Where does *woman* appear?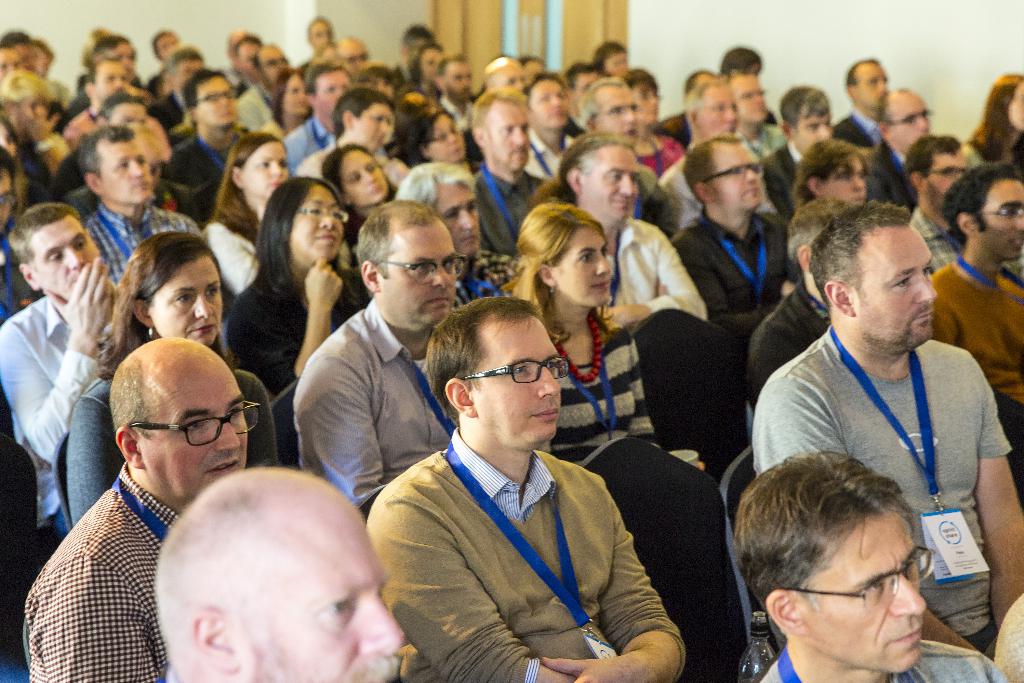
Appears at 415,111,480,174.
